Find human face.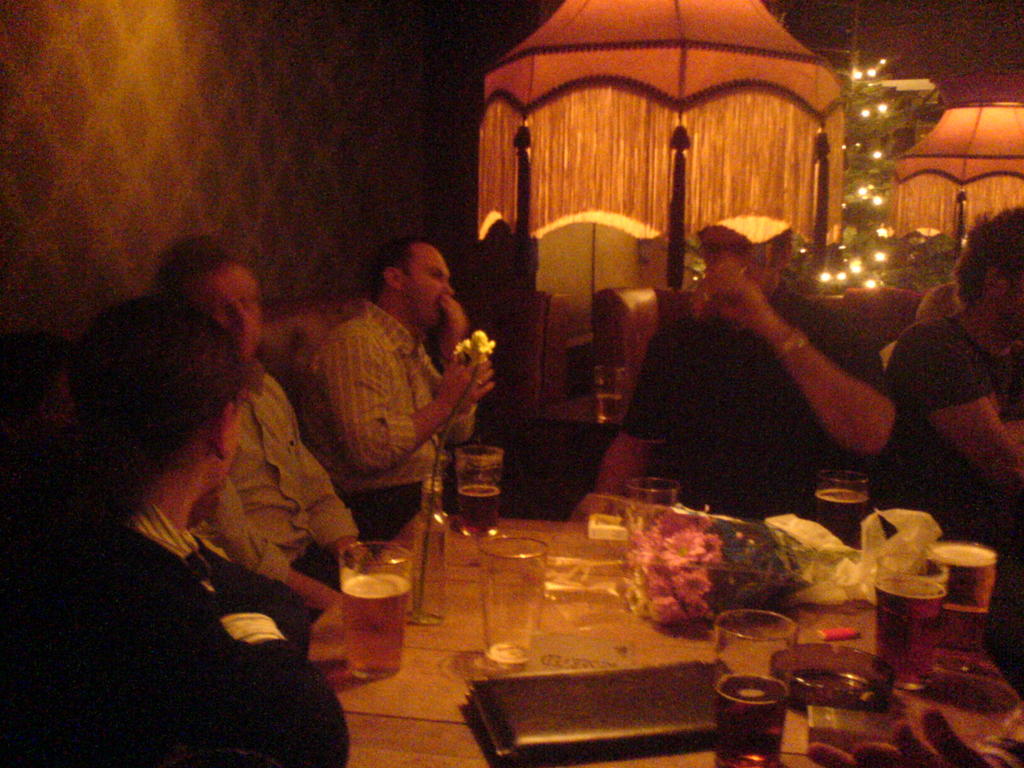
box=[705, 227, 778, 290].
